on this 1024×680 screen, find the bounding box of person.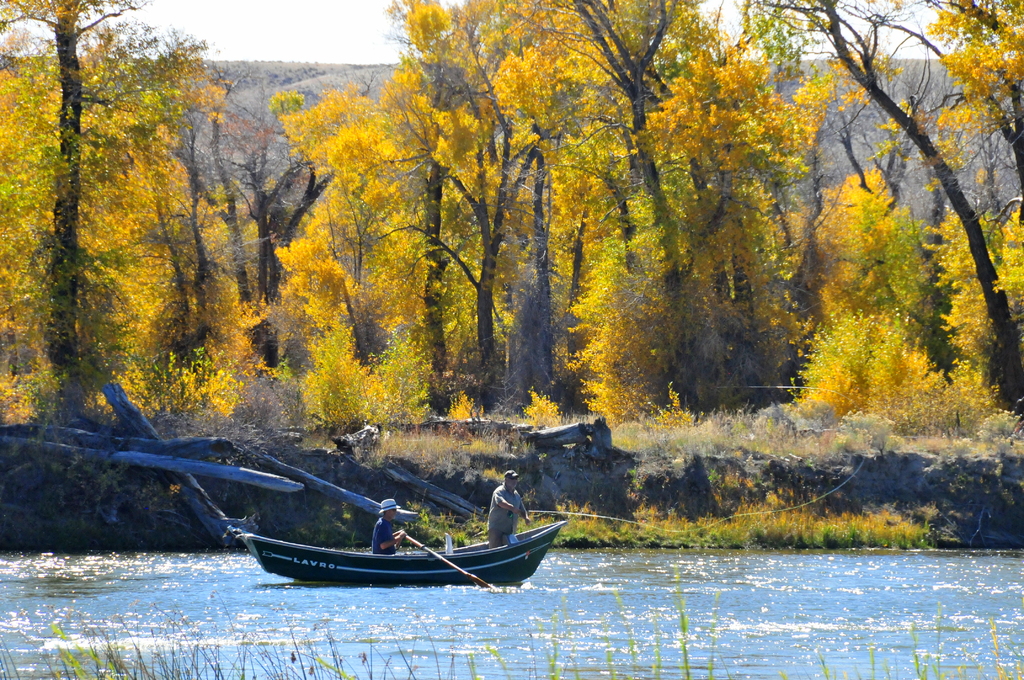
Bounding box: x1=373, y1=500, x2=410, y2=563.
